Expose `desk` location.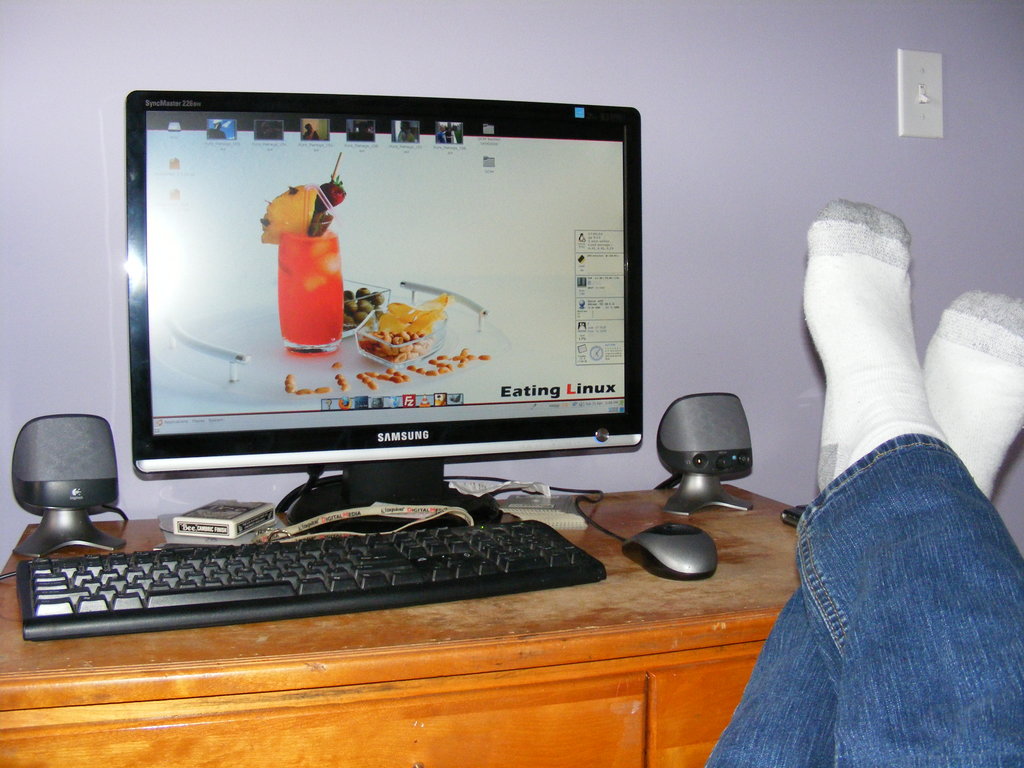
Exposed at bbox=[0, 479, 803, 767].
